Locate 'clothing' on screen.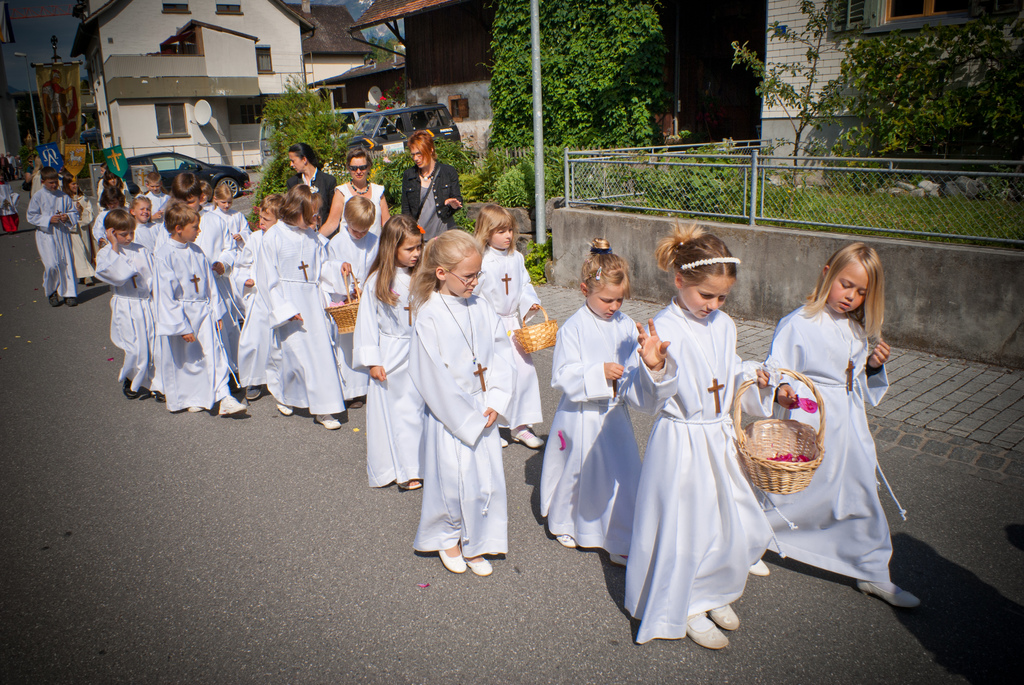
On screen at 770 304 908 581.
